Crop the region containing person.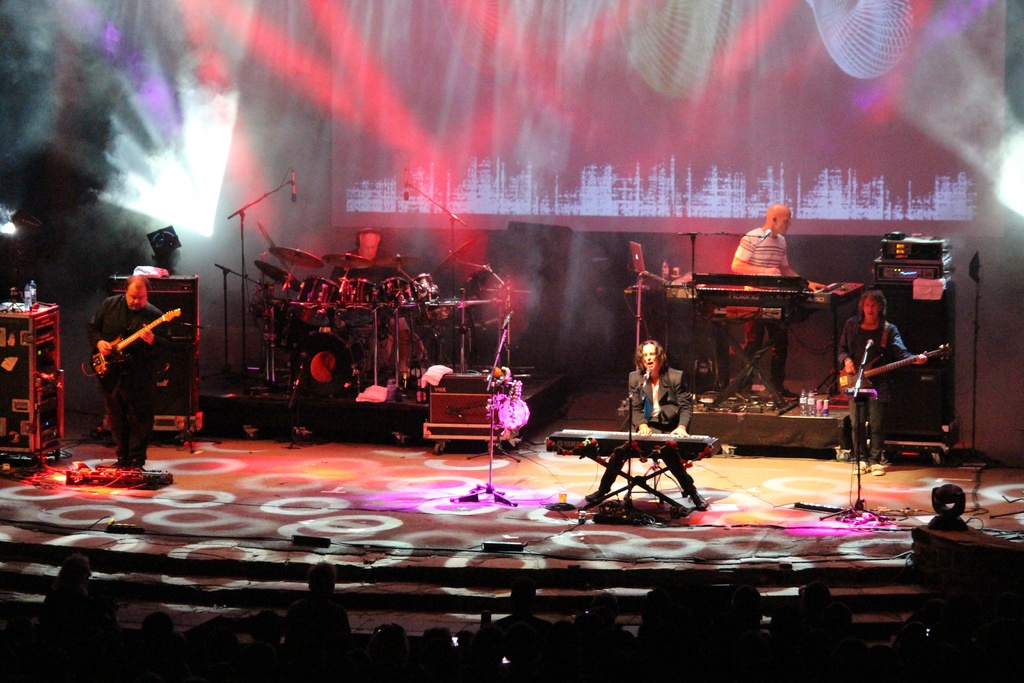
Crop region: <region>584, 338, 710, 509</region>.
